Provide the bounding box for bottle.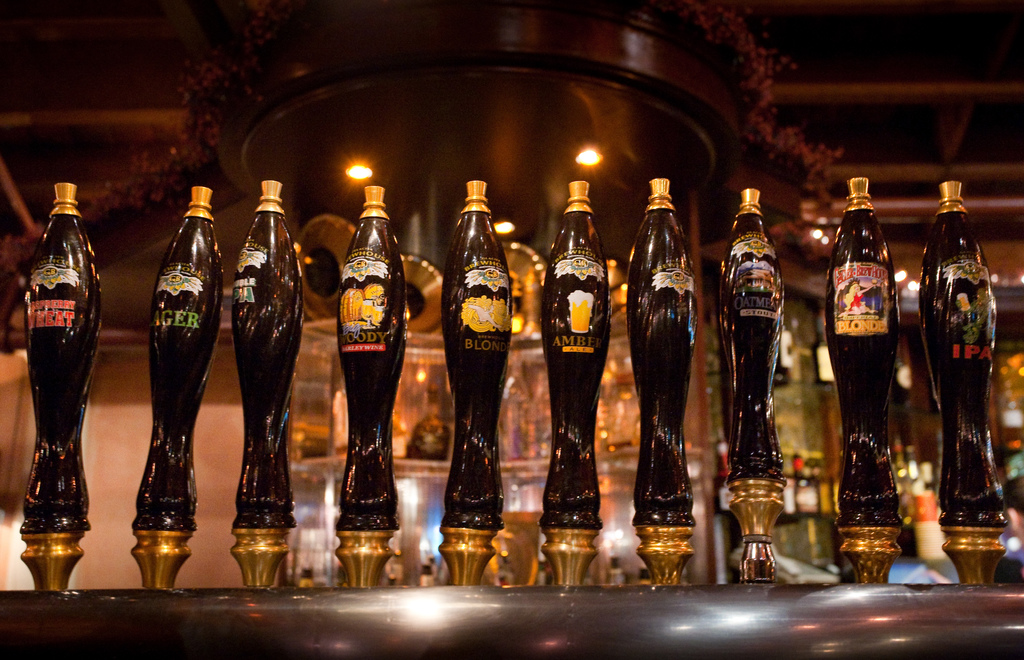
BBox(440, 182, 507, 529).
